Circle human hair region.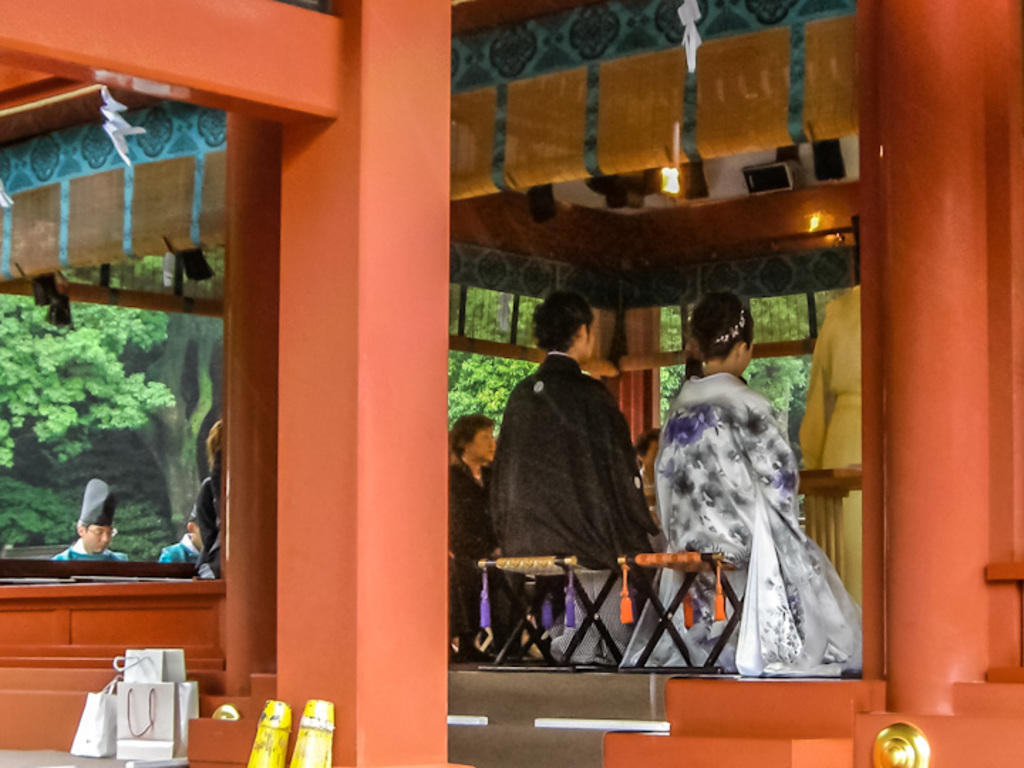
Region: (left=532, top=290, right=596, bottom=353).
